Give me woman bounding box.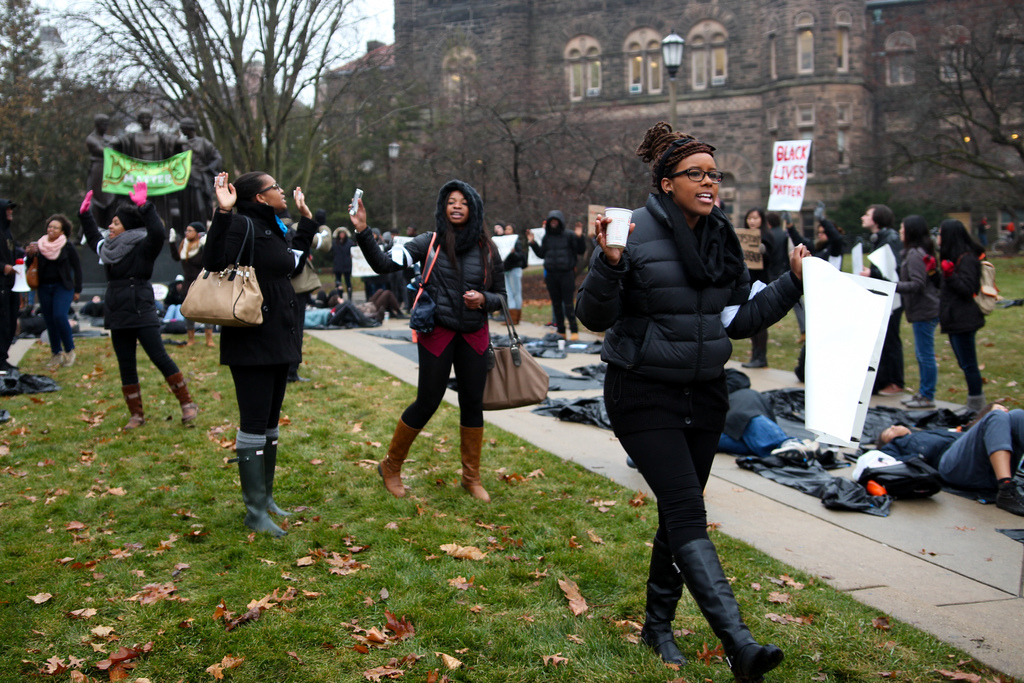
region(19, 213, 77, 372).
